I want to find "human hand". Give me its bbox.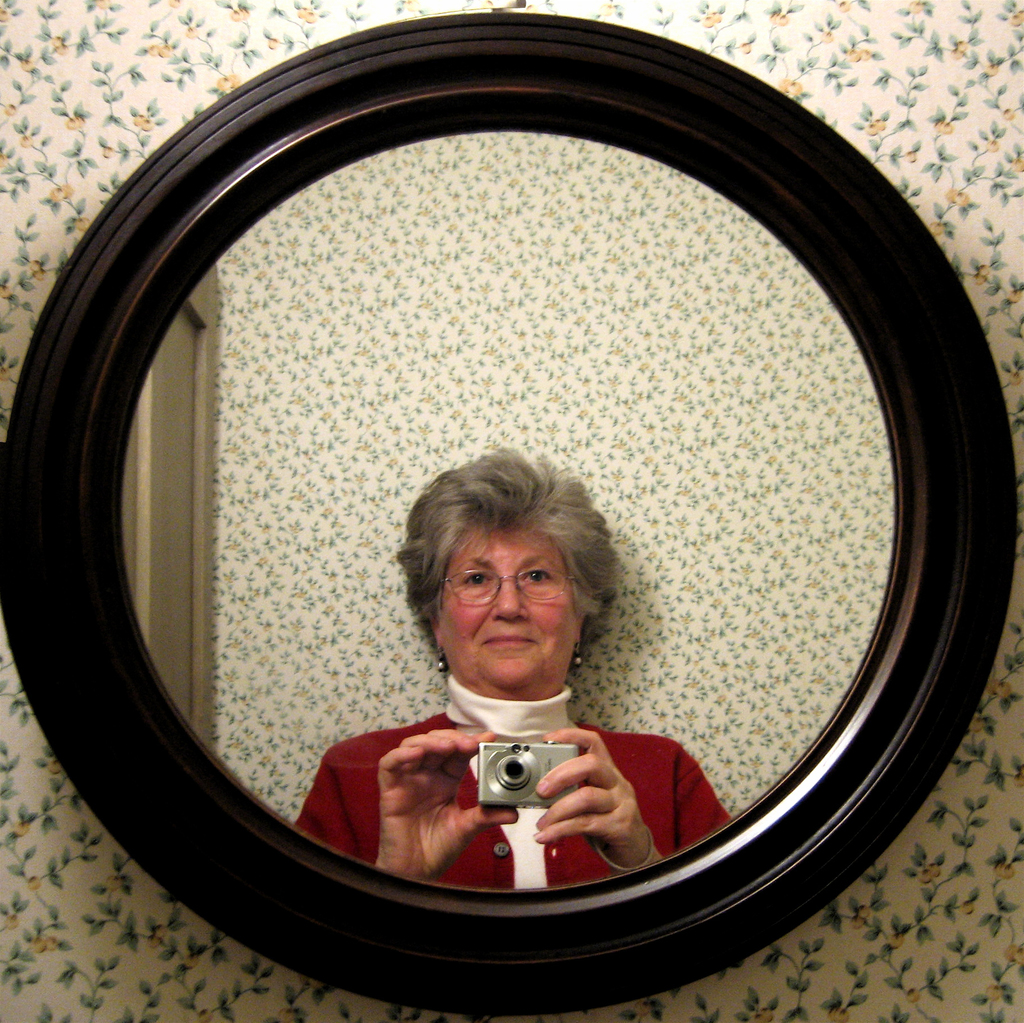
545/740/650/882.
